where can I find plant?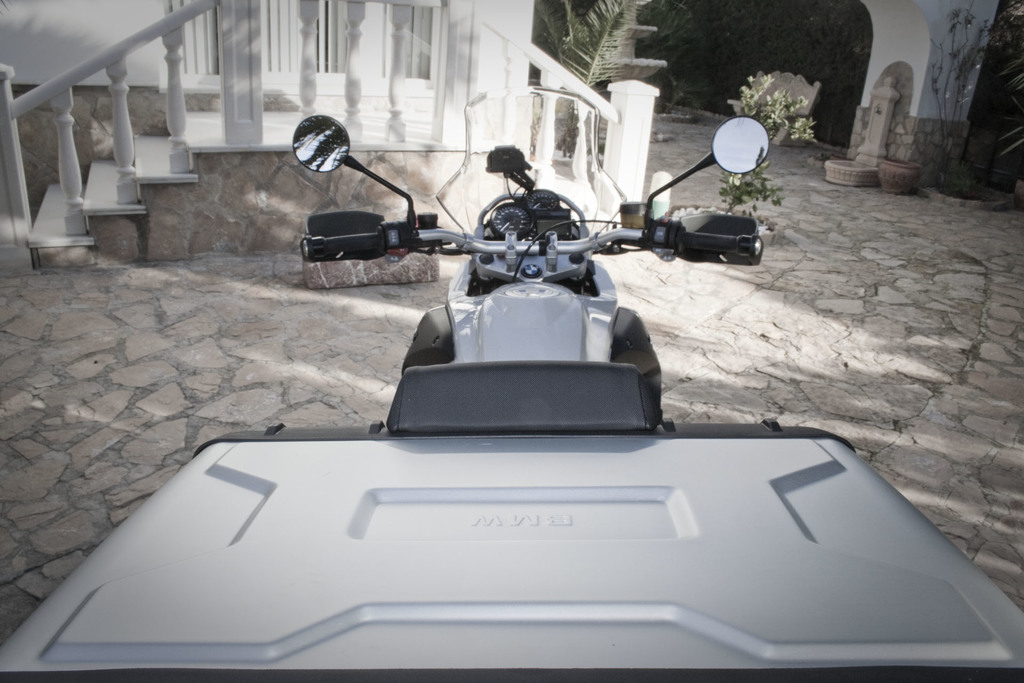
You can find it at bbox=(763, 79, 810, 155).
